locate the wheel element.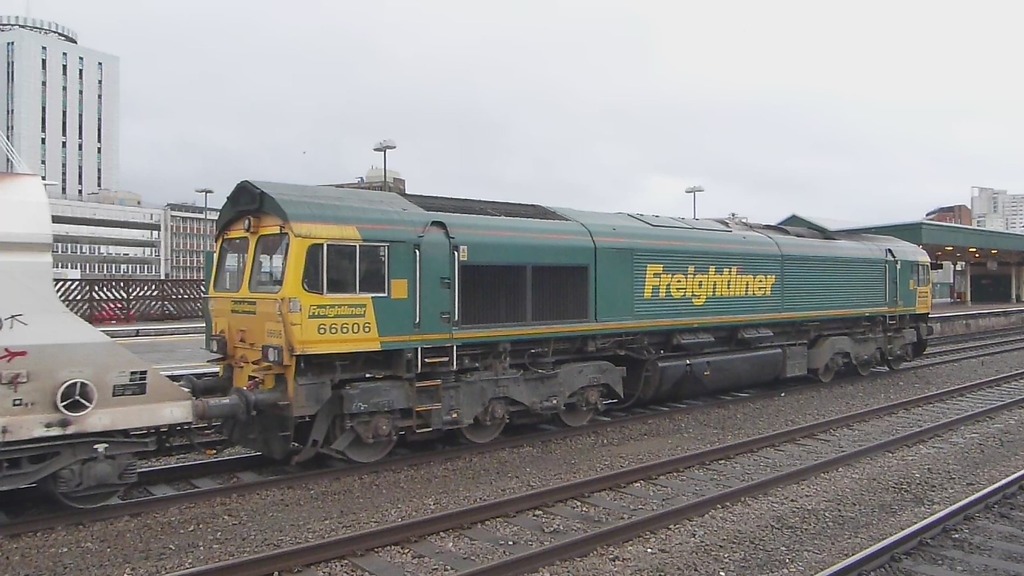
Element bbox: (557, 405, 588, 428).
